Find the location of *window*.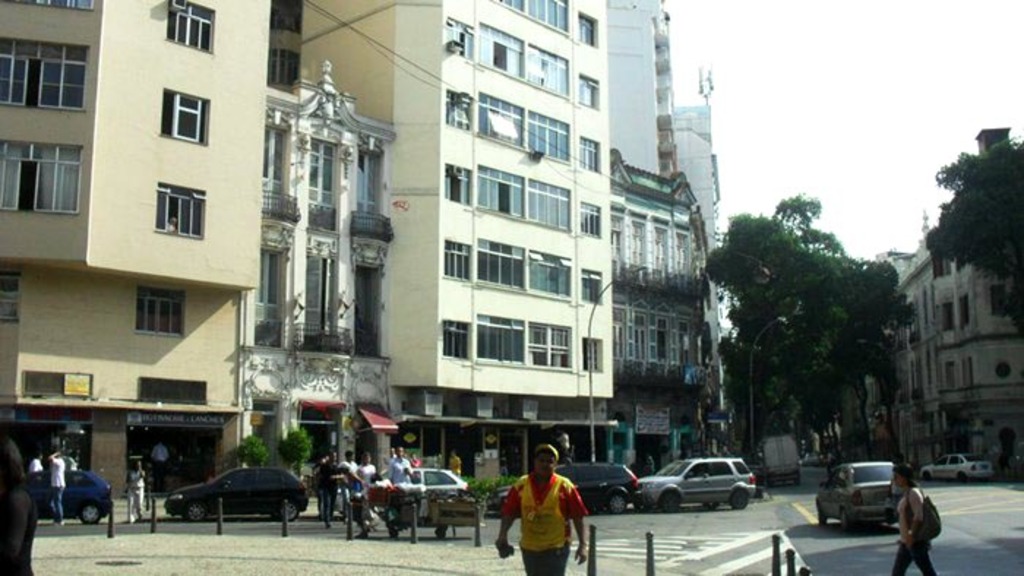
Location: [x1=484, y1=0, x2=566, y2=41].
